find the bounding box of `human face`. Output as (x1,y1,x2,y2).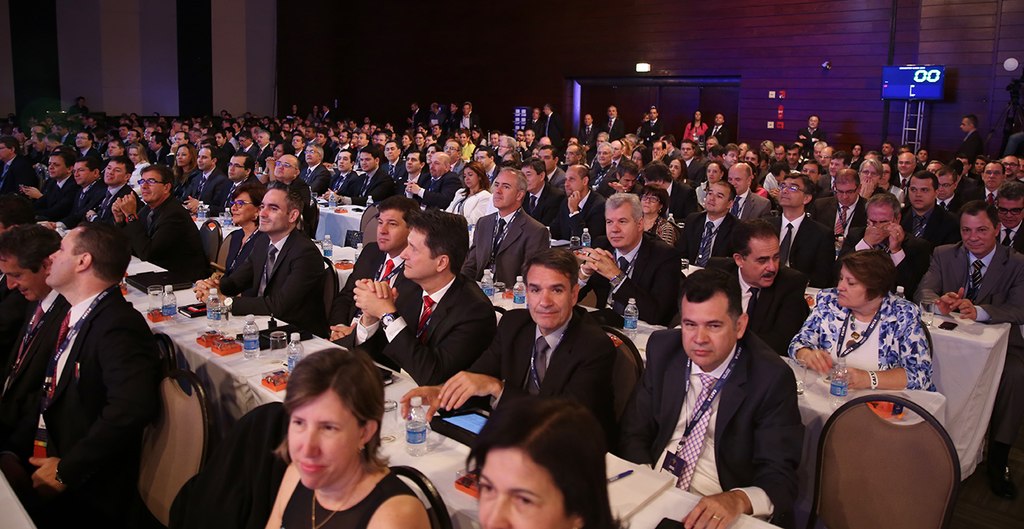
(488,173,514,208).
